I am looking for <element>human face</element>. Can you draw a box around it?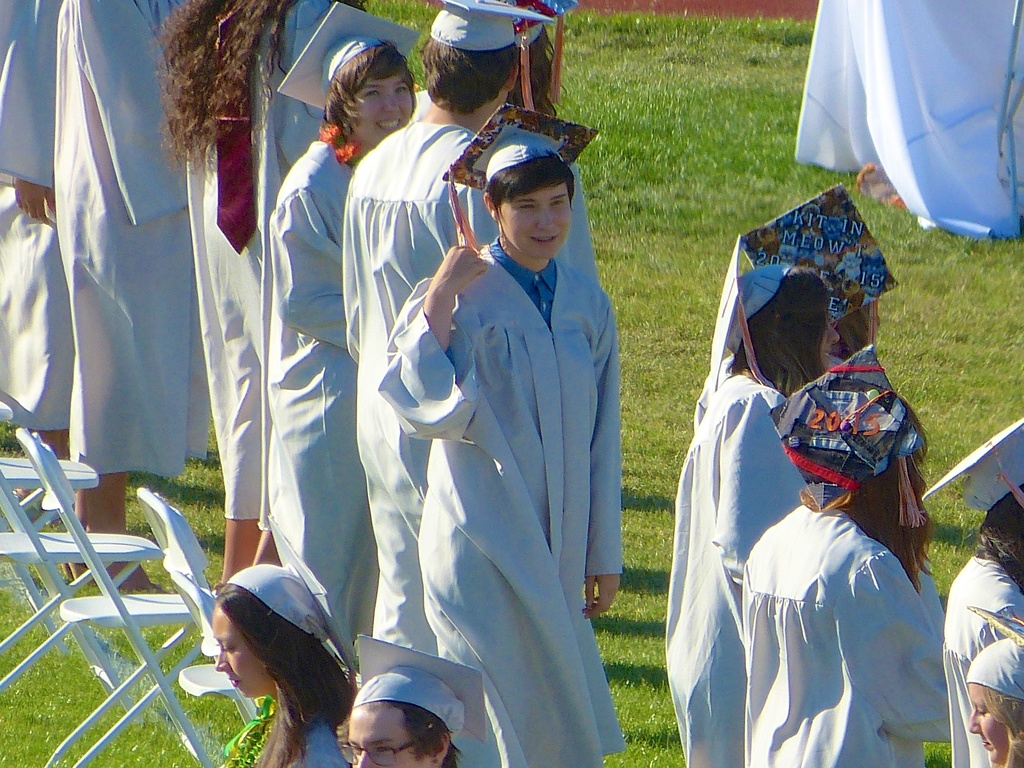
Sure, the bounding box is select_region(214, 610, 269, 696).
